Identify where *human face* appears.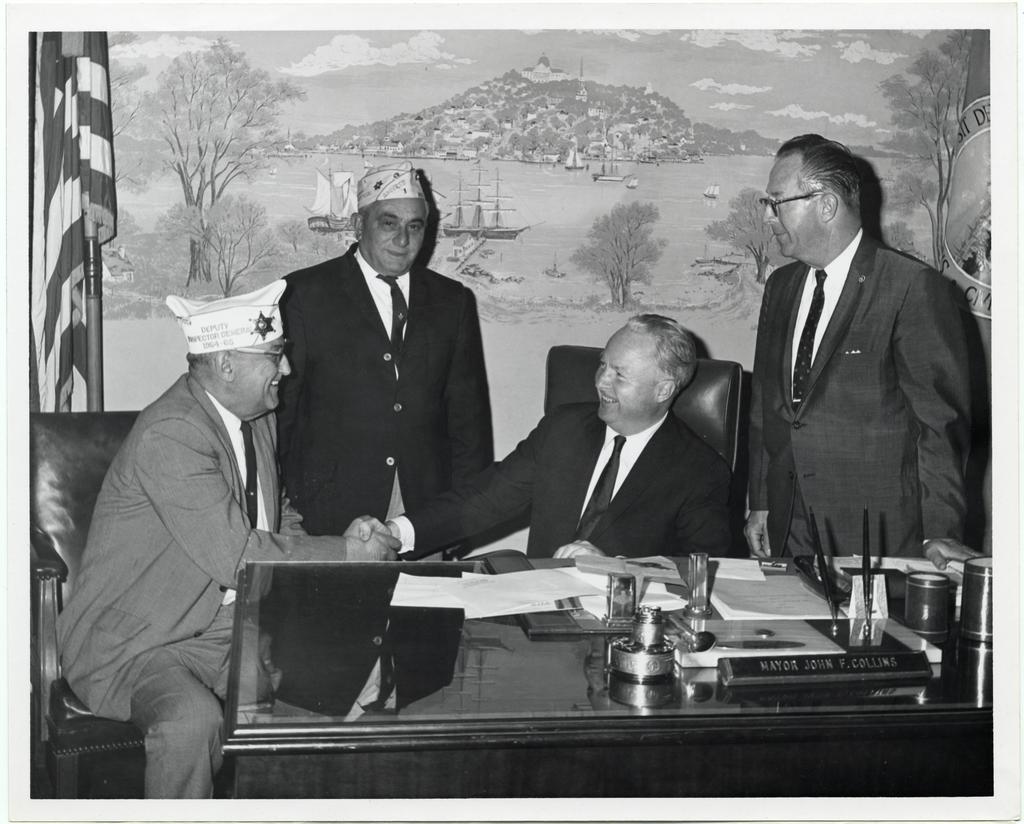
Appears at rect(366, 194, 426, 272).
